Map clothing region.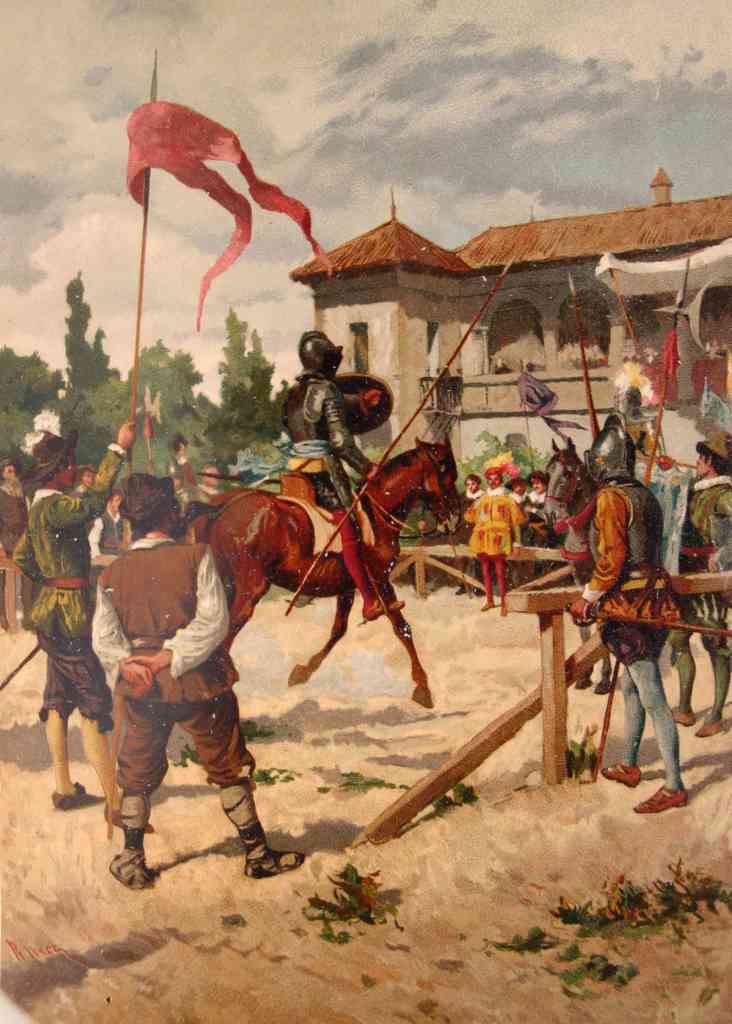
Mapped to 466/484/525/605.
